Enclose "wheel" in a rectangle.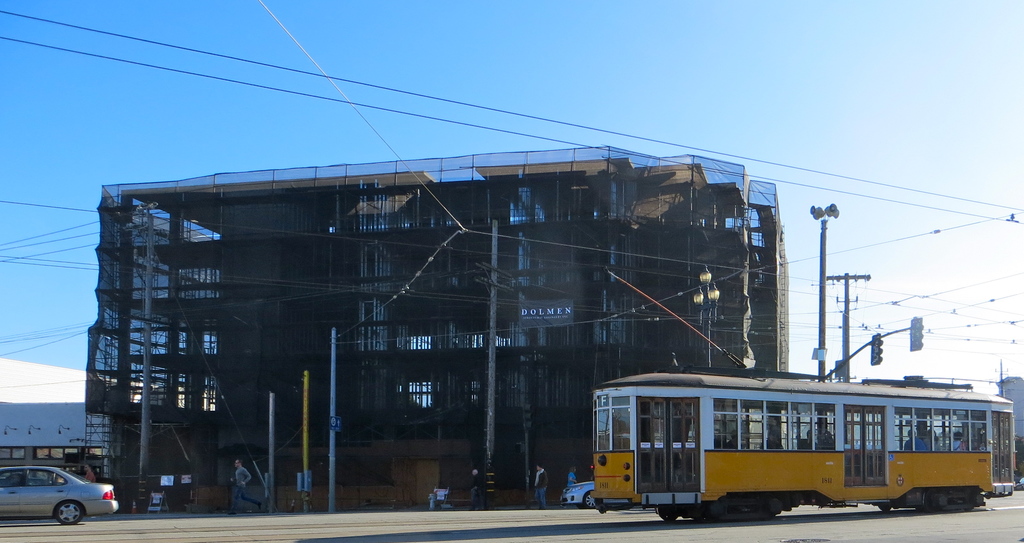
box=[56, 503, 86, 527].
